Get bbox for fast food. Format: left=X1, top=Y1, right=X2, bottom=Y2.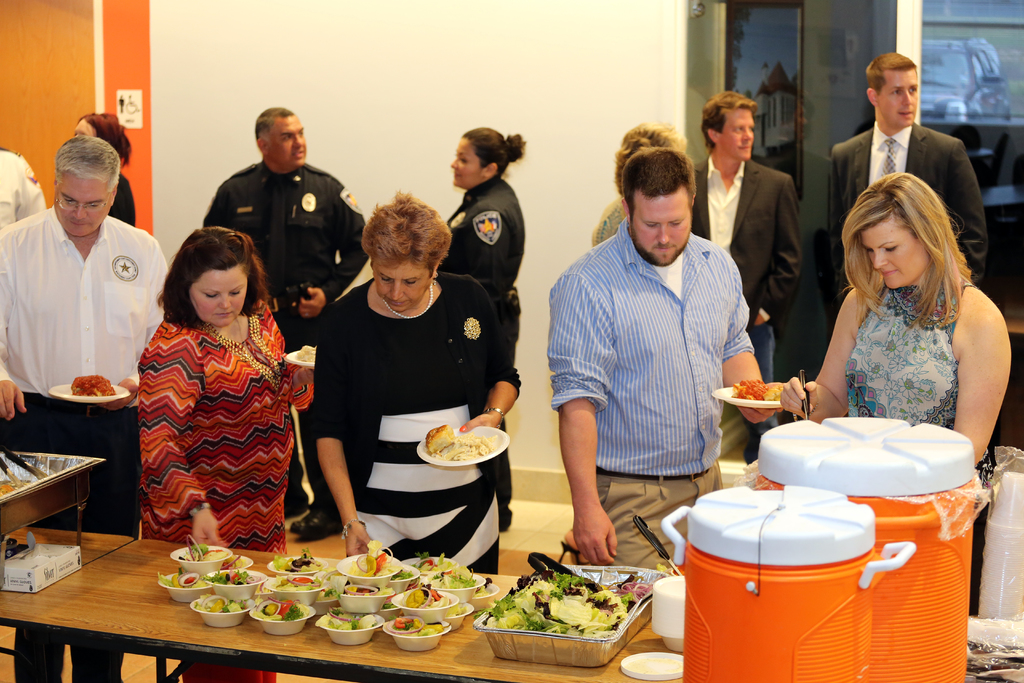
left=404, top=578, right=452, bottom=605.
